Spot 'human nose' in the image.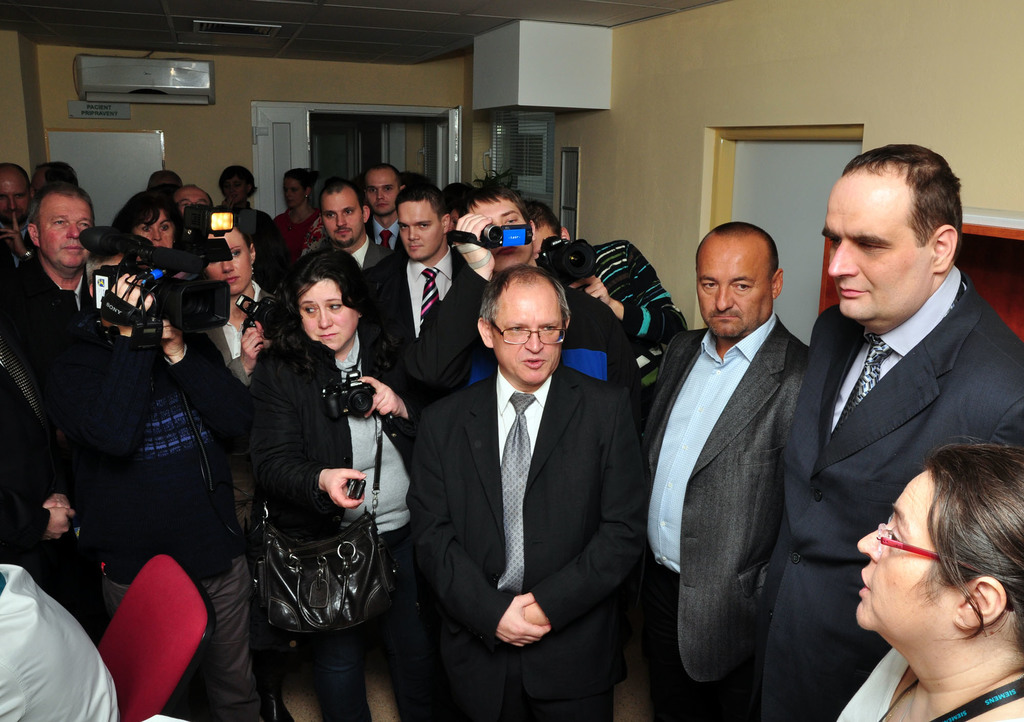
'human nose' found at <box>523,325,544,350</box>.
